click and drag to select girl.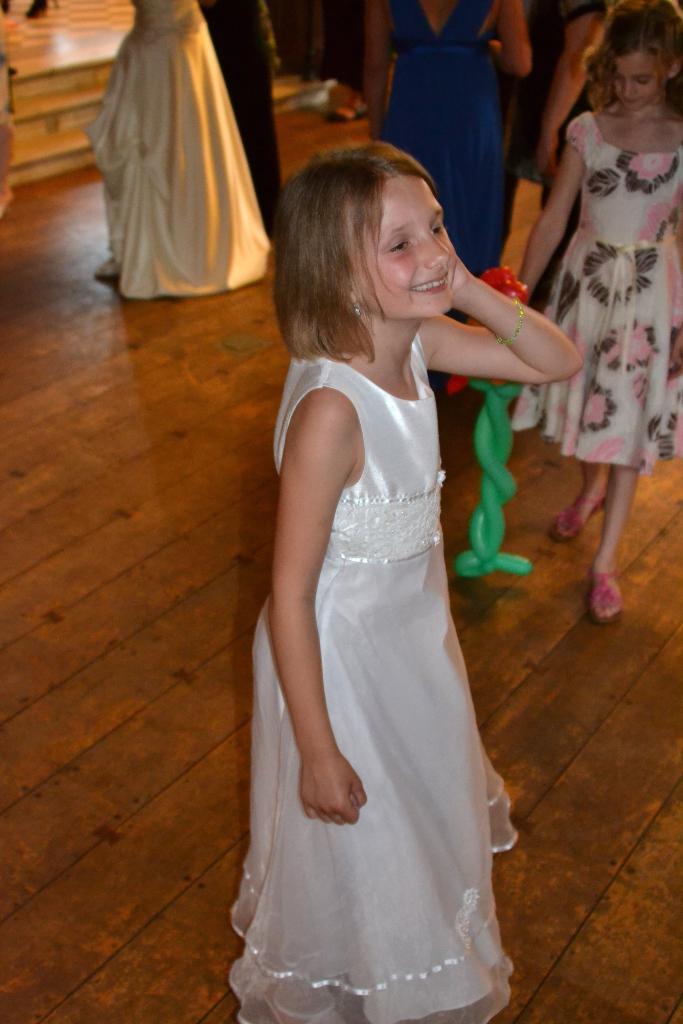
Selection: BBox(516, 1, 677, 618).
